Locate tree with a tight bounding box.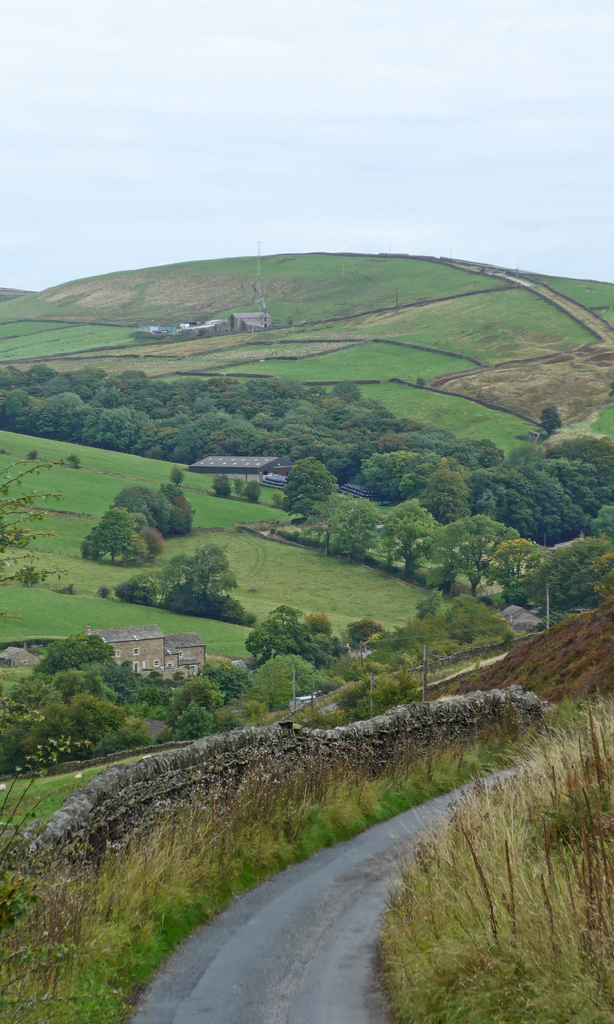
BBox(370, 497, 437, 576).
